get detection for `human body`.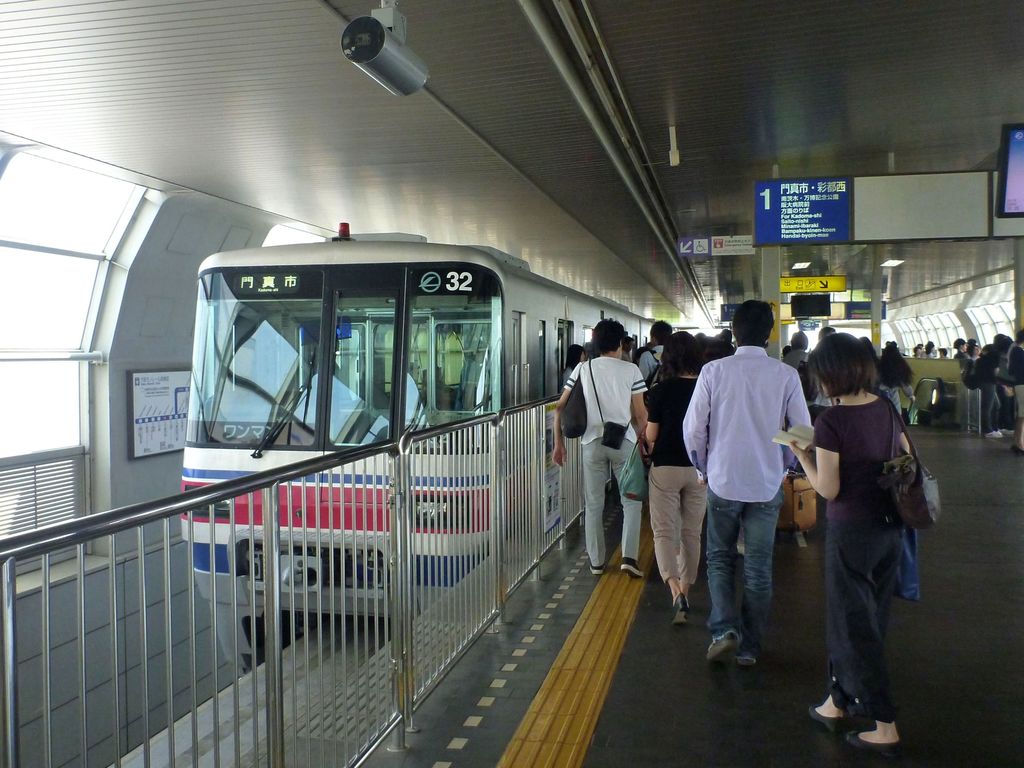
Detection: <bbox>674, 298, 804, 675</bbox>.
